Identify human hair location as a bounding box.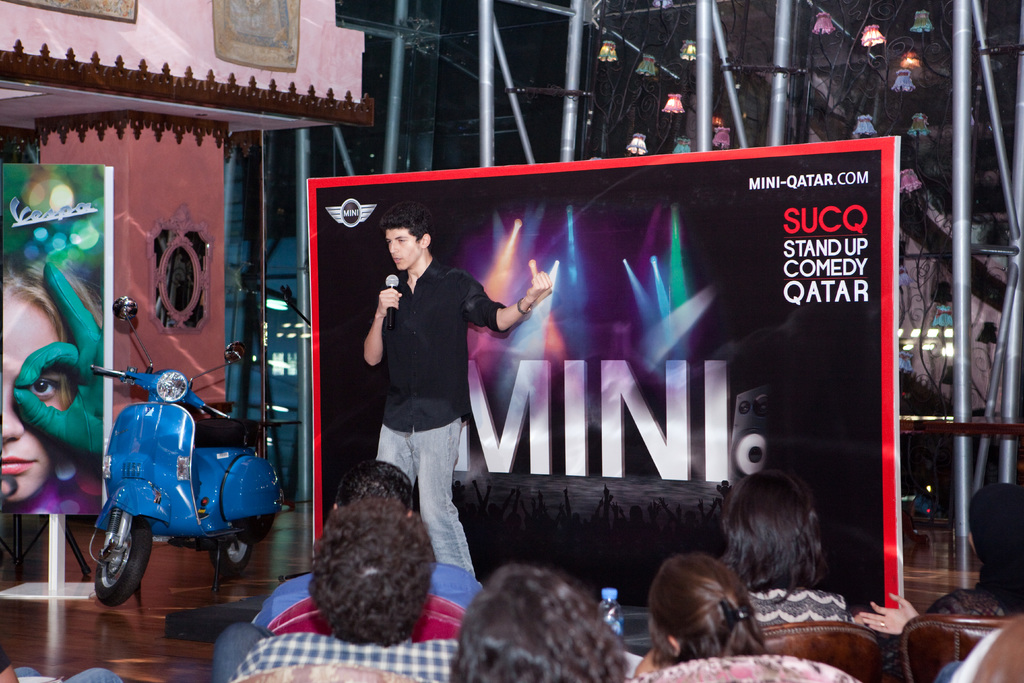
bbox=[310, 503, 440, 645].
